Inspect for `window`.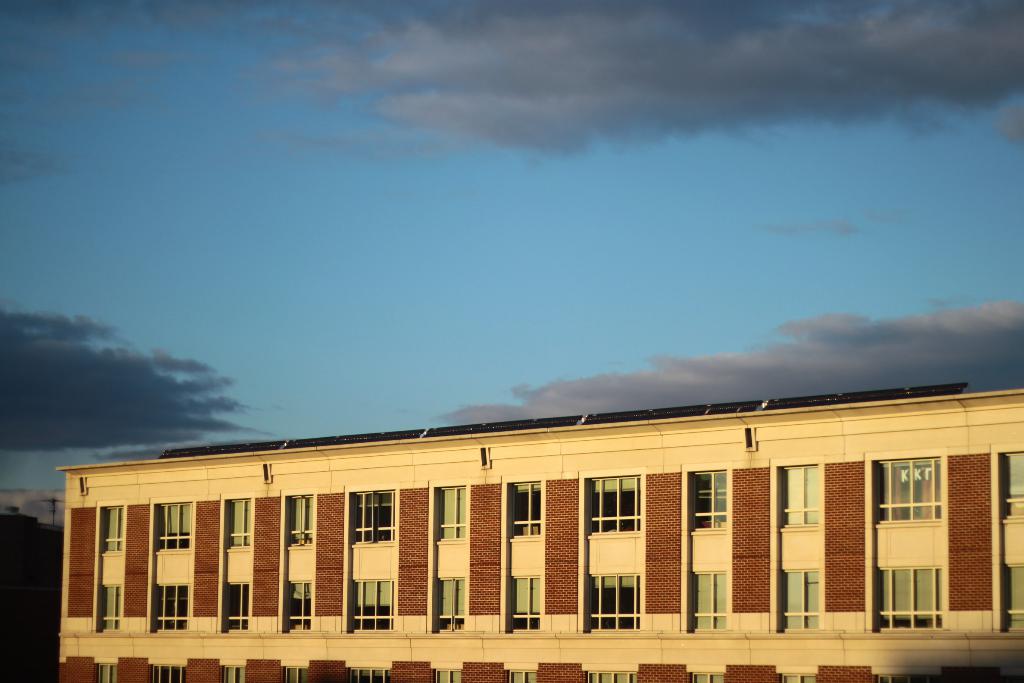
Inspection: rect(433, 570, 467, 635).
